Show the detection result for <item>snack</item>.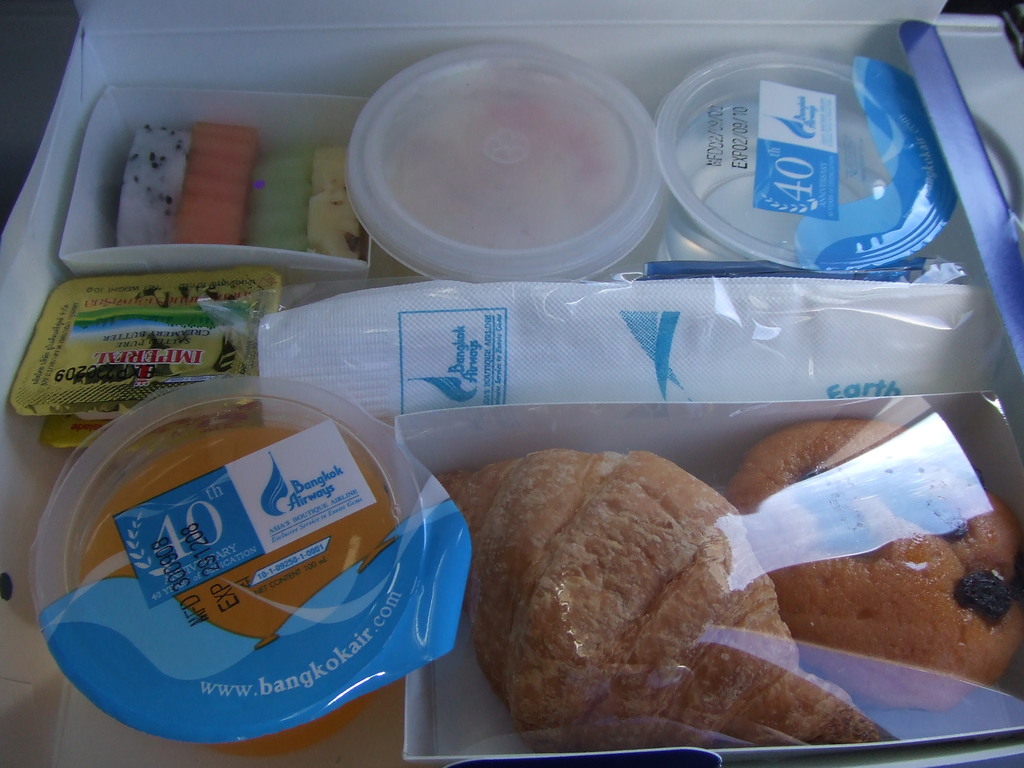
pyautogui.locateOnScreen(250, 150, 320, 254).
